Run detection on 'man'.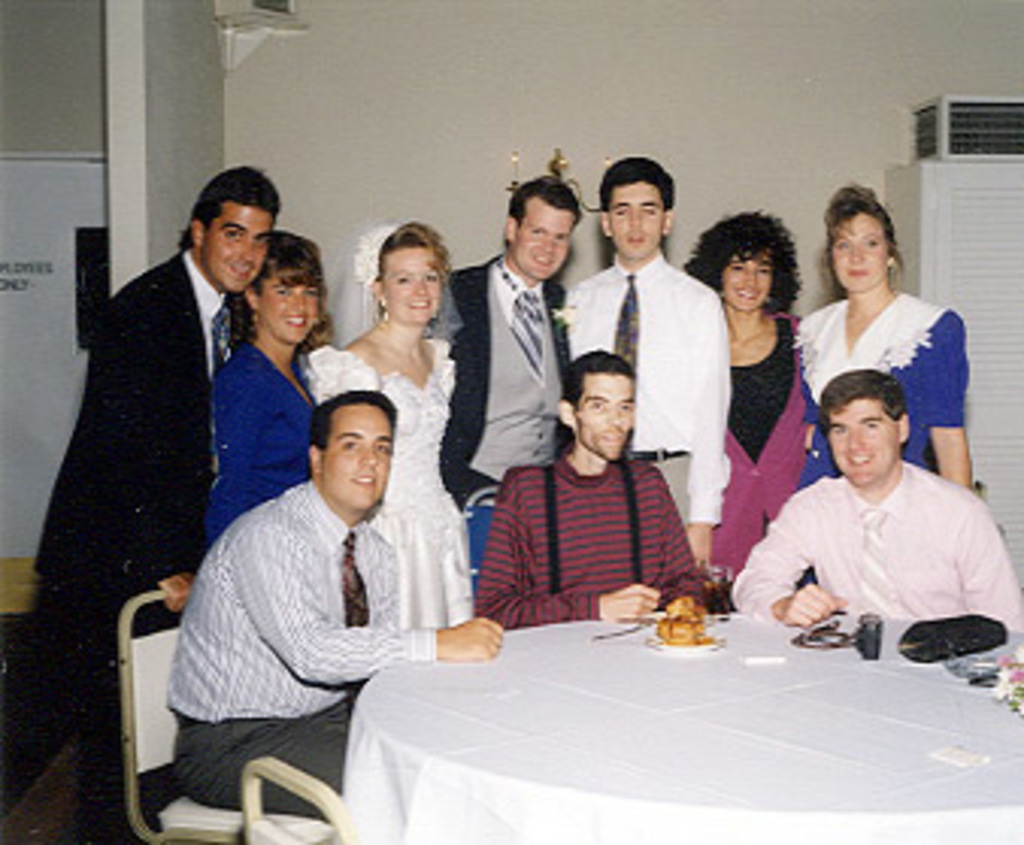
Result: l=439, t=173, r=588, b=509.
